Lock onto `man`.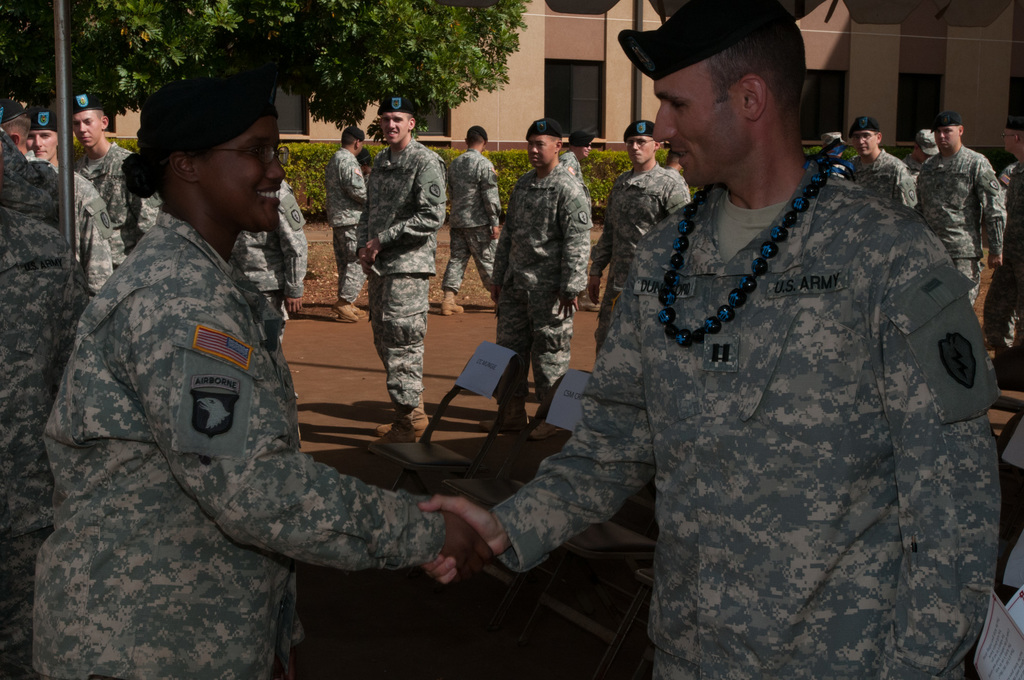
Locked: <box>449,125,511,316</box>.
